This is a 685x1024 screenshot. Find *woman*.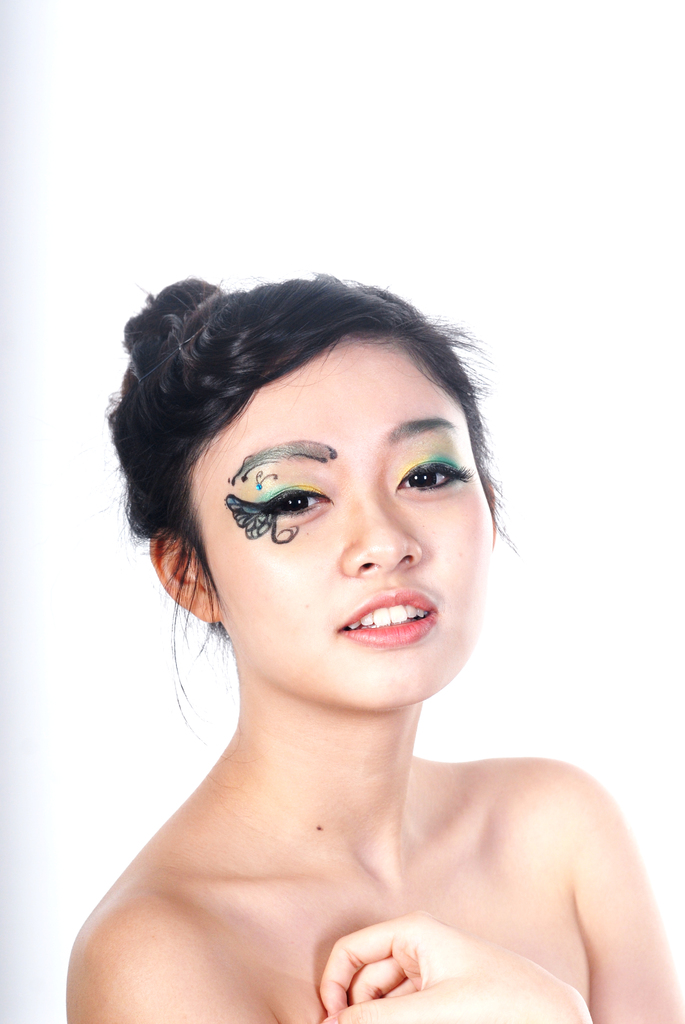
Bounding box: [x1=38, y1=257, x2=649, y2=1023].
